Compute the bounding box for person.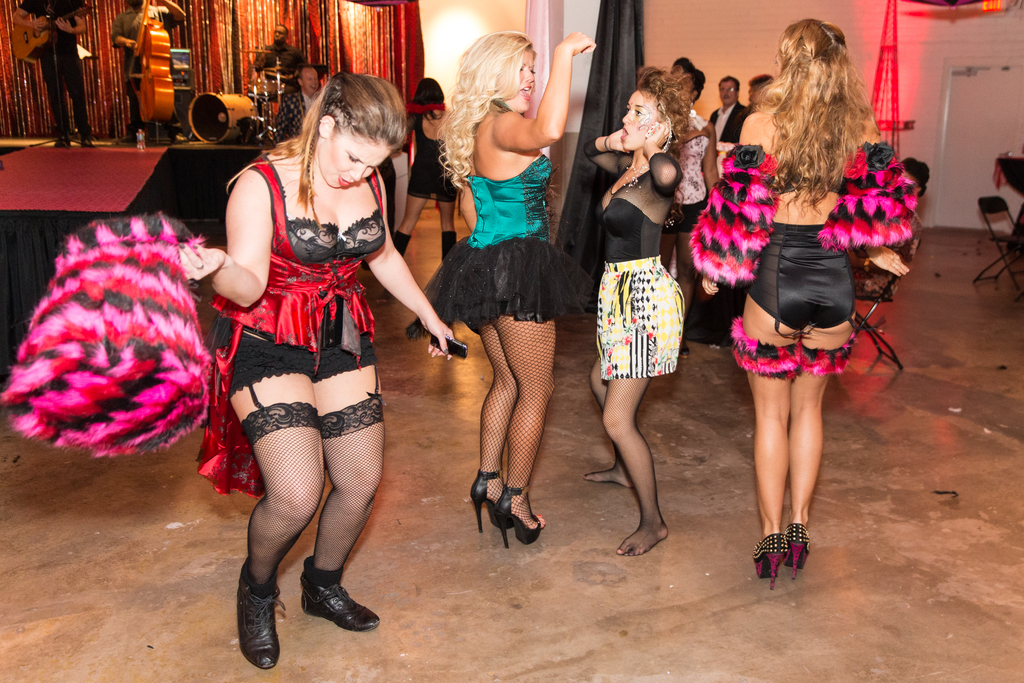
420:29:594:551.
